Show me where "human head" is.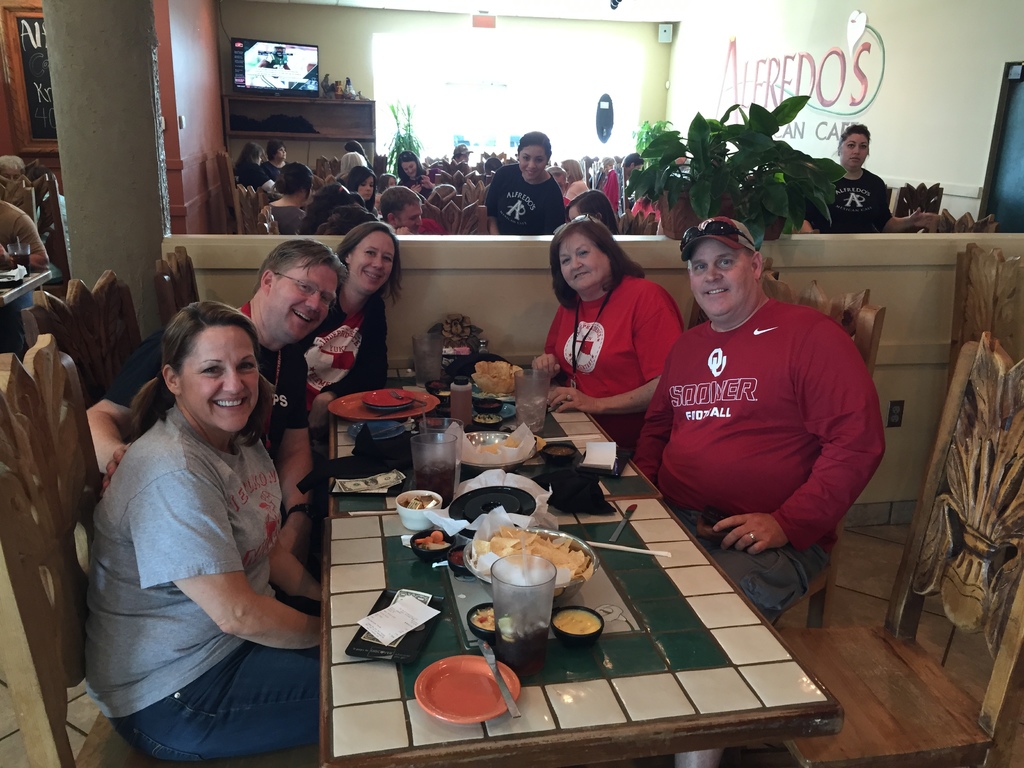
"human head" is at (left=559, top=159, right=586, bottom=184).
